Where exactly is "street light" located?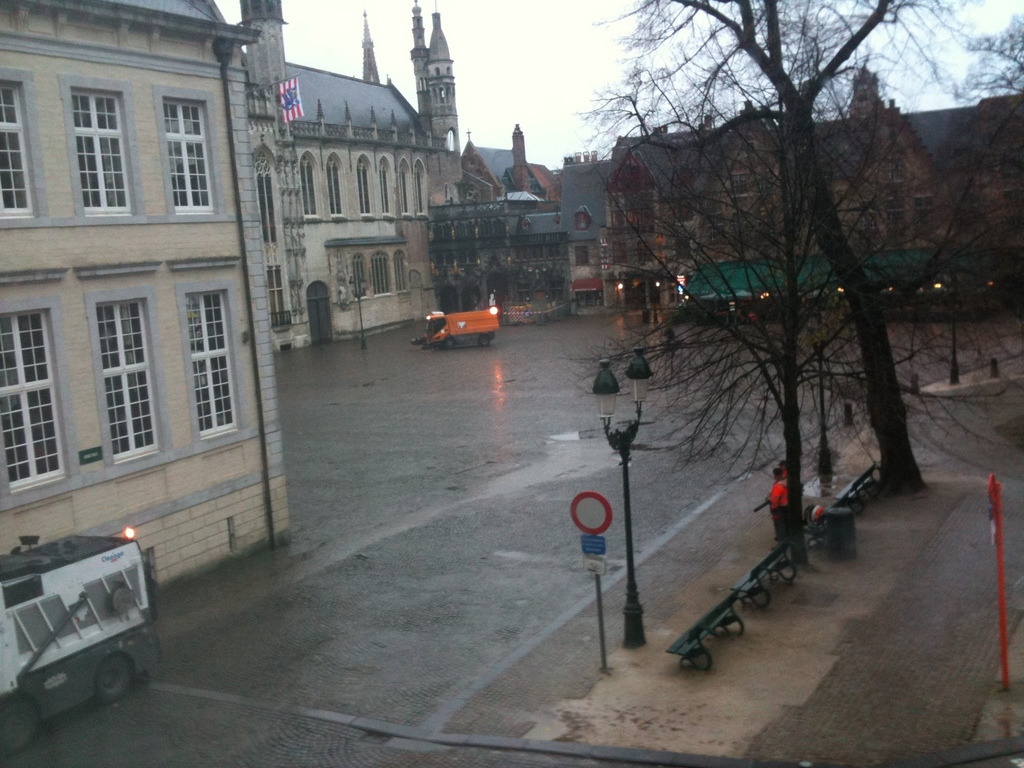
Its bounding box is region(342, 276, 365, 349).
